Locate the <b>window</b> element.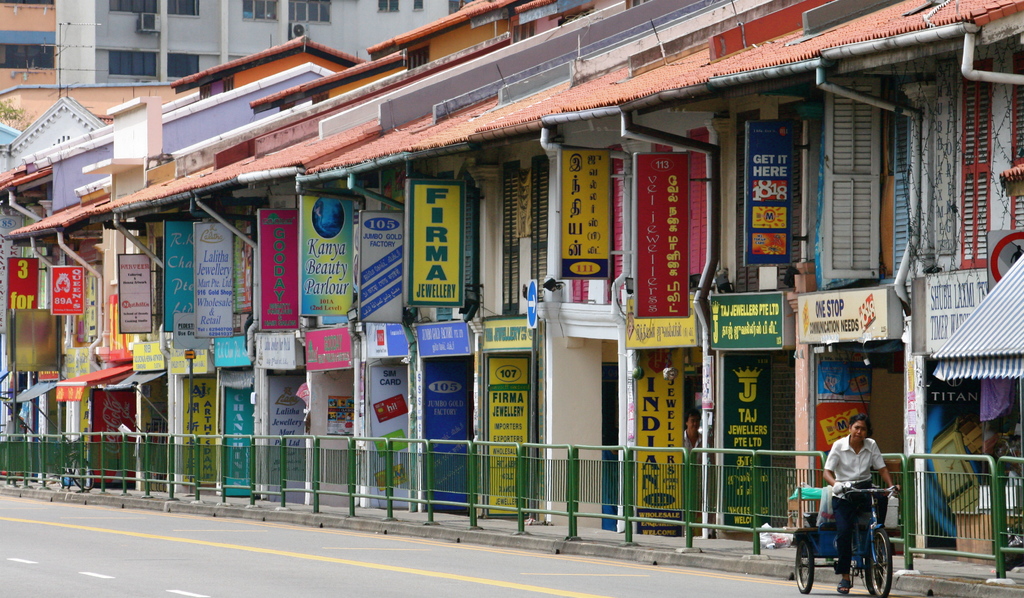
Element bbox: [left=413, top=0, right=426, bottom=12].
